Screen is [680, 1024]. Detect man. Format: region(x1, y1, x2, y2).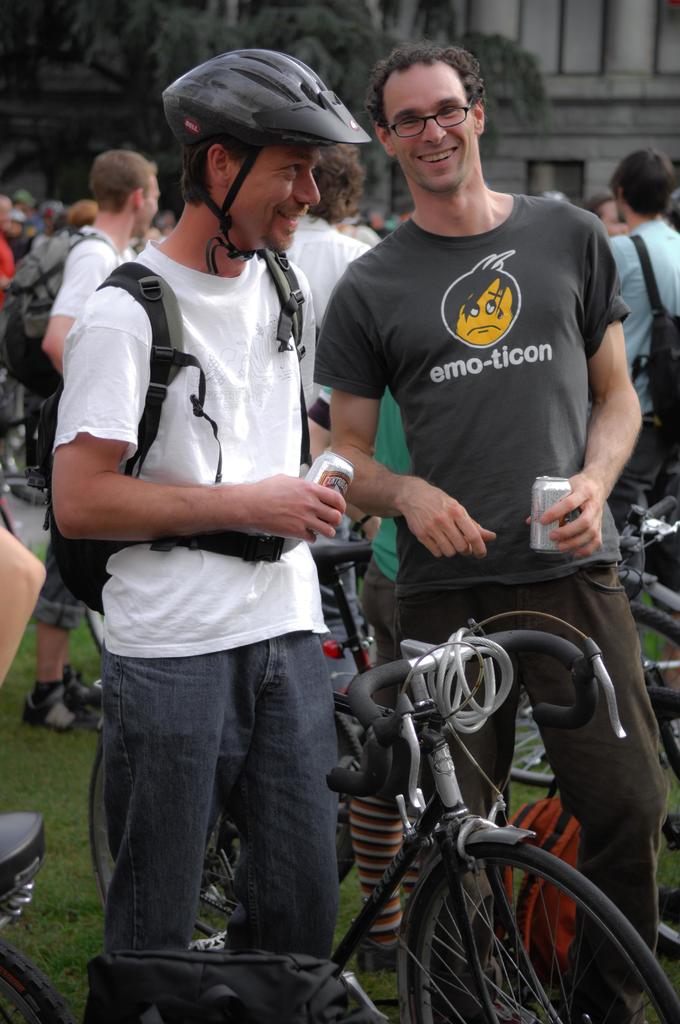
region(45, 147, 163, 371).
